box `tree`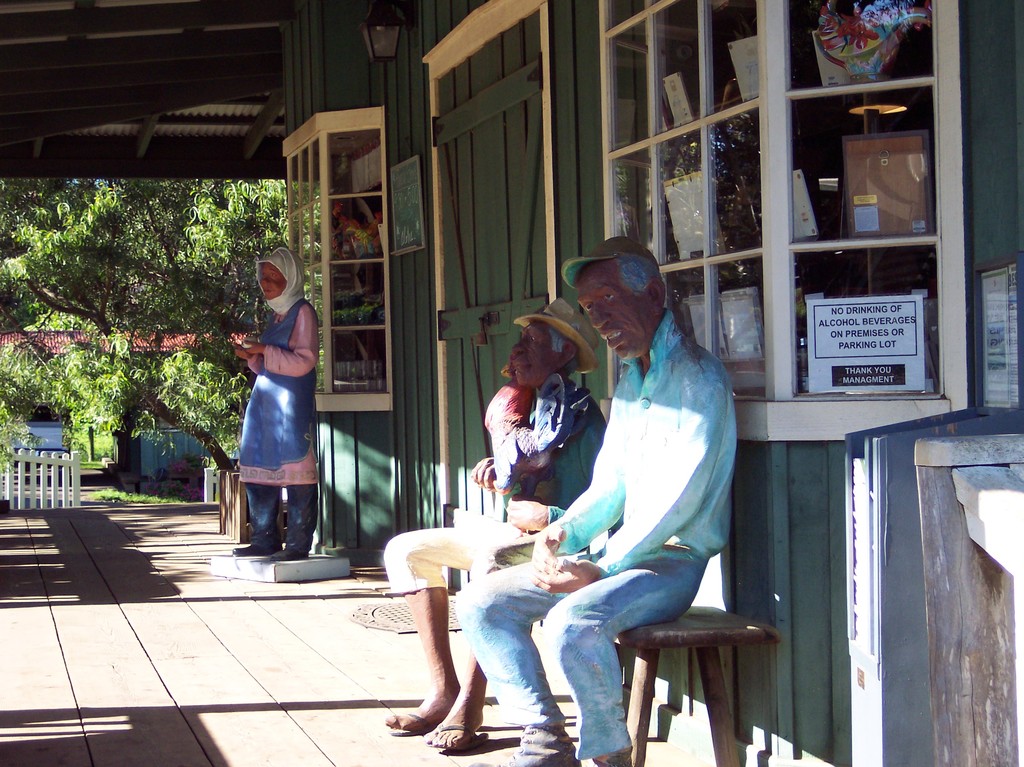
Rect(3, 179, 286, 455)
